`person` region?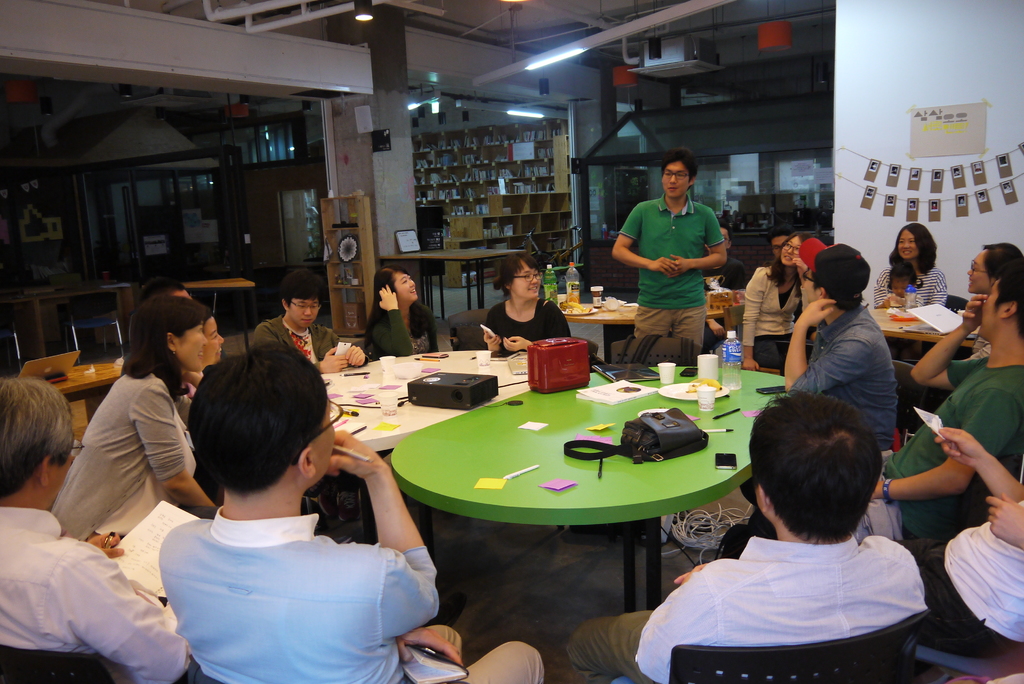
BBox(736, 224, 805, 370)
